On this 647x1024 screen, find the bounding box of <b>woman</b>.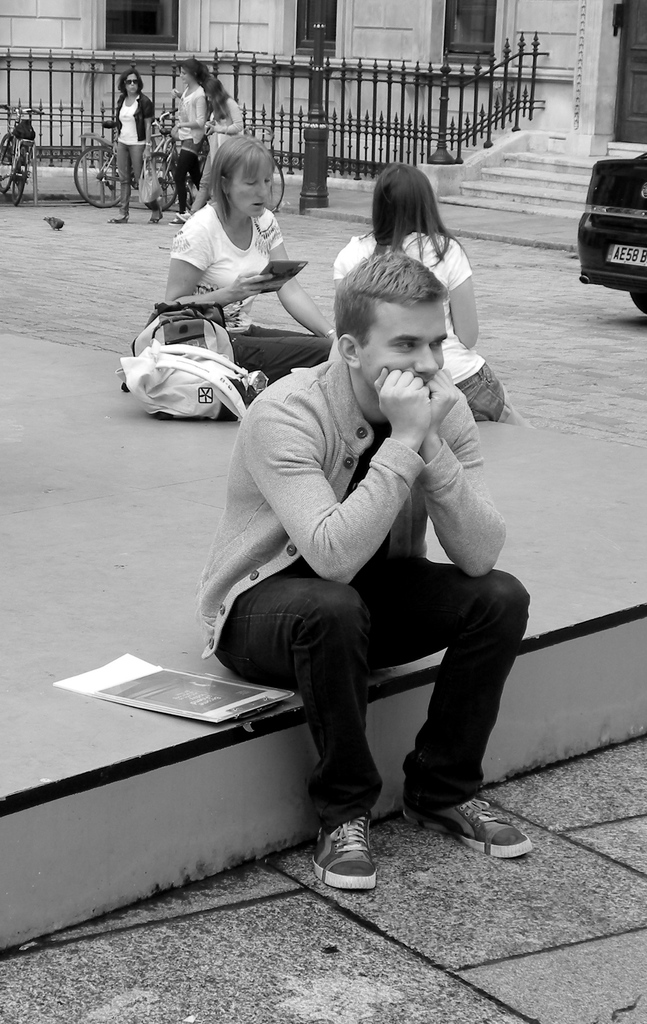
Bounding box: (x1=165, y1=60, x2=212, y2=222).
